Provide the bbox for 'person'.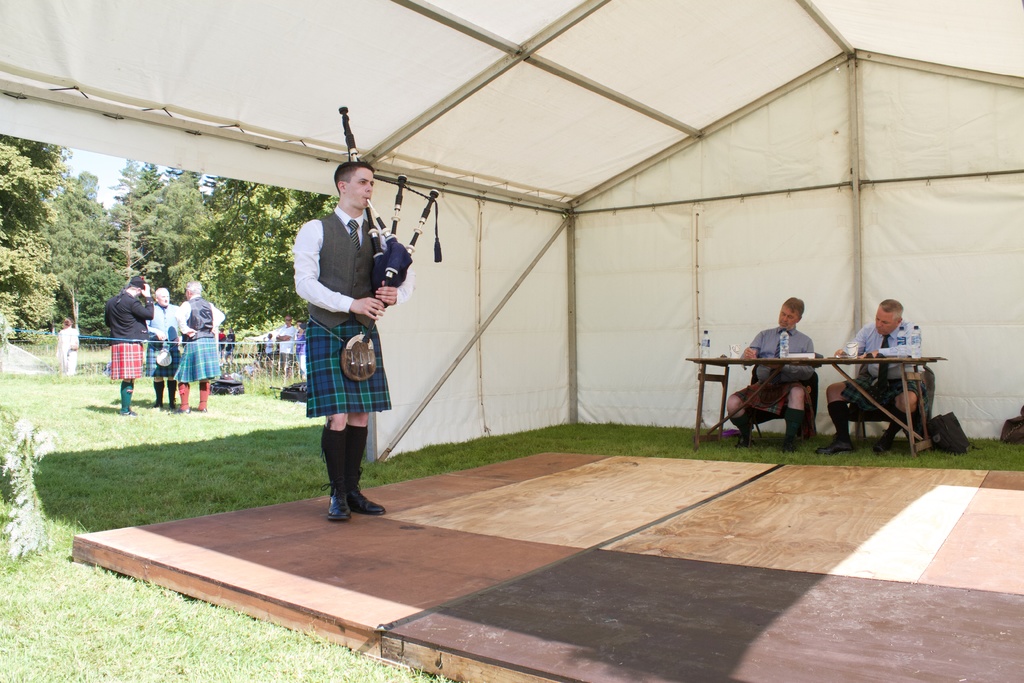
[61,314,84,373].
